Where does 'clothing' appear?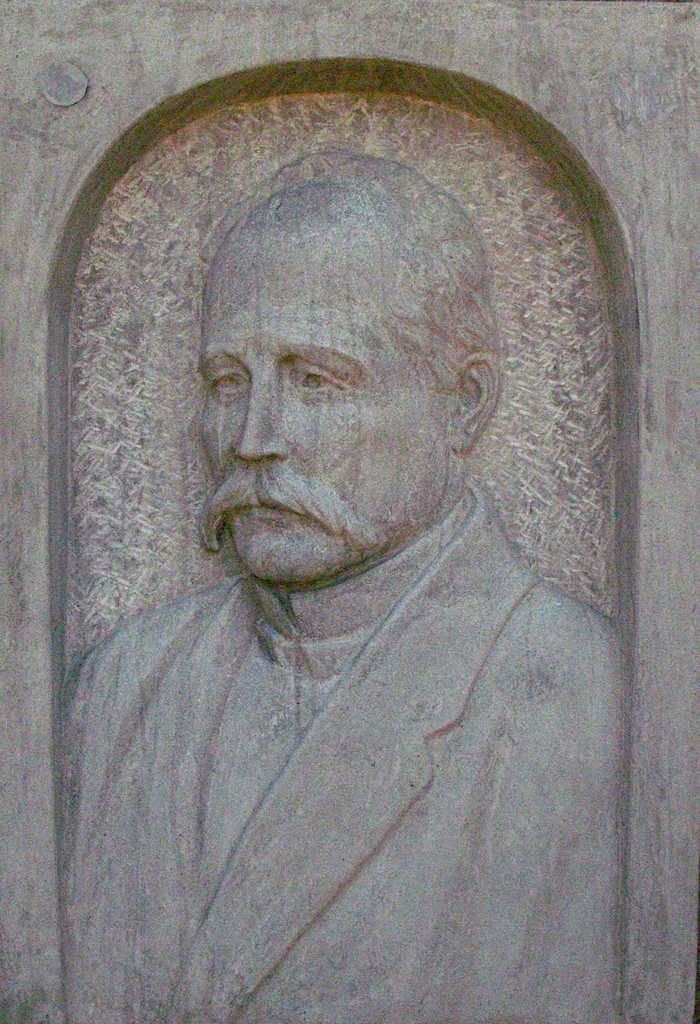
Appears at 45:504:654:973.
